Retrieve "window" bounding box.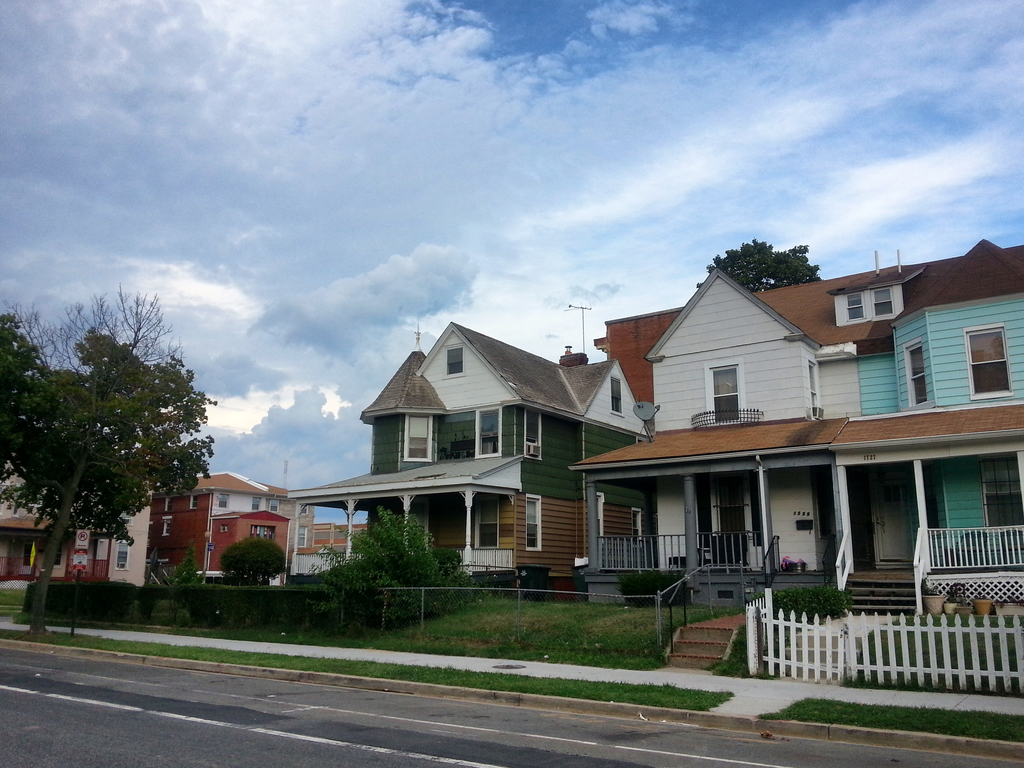
Bounding box: region(469, 396, 514, 468).
